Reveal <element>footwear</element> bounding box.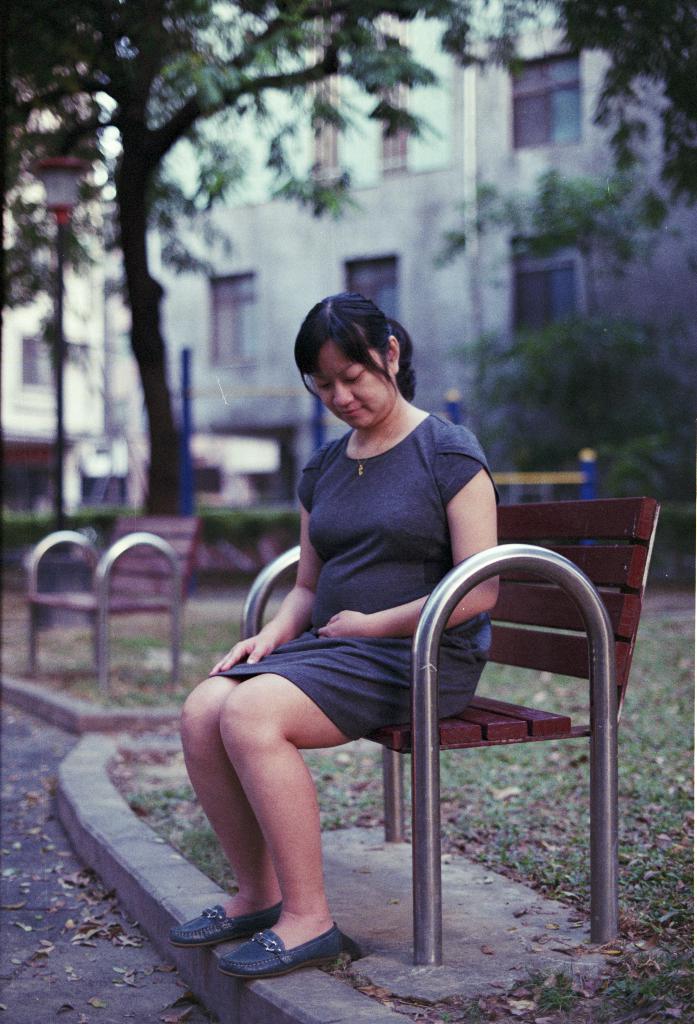
Revealed: Rect(214, 916, 343, 983).
